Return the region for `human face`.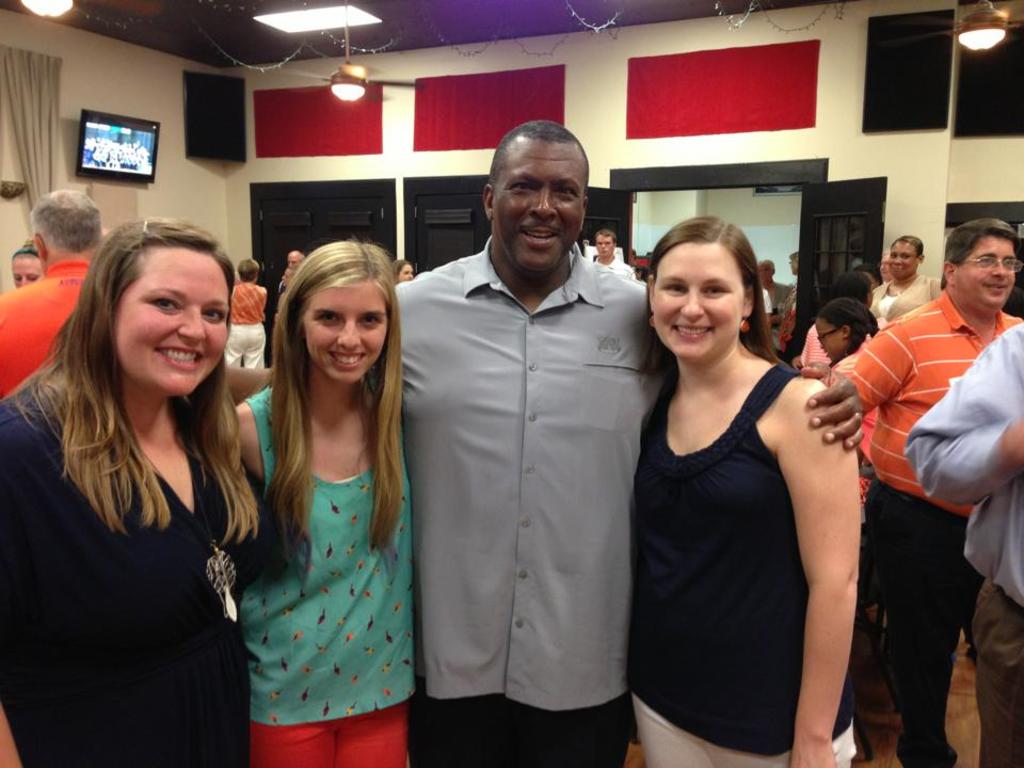
(x1=397, y1=261, x2=412, y2=282).
